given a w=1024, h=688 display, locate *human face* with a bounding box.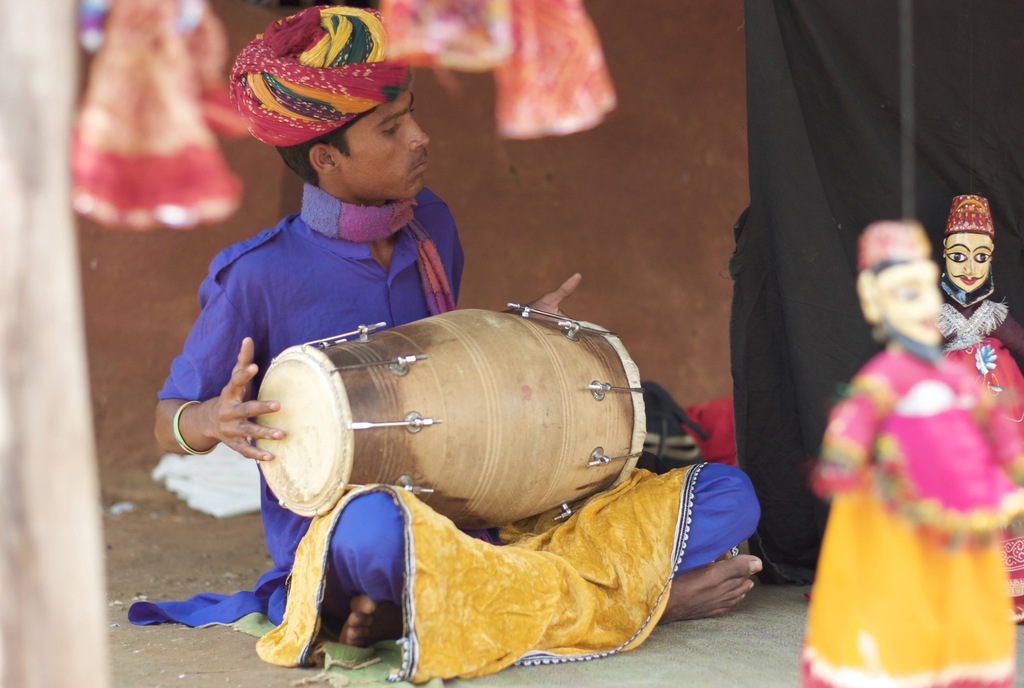
Located: <box>939,224,993,291</box>.
